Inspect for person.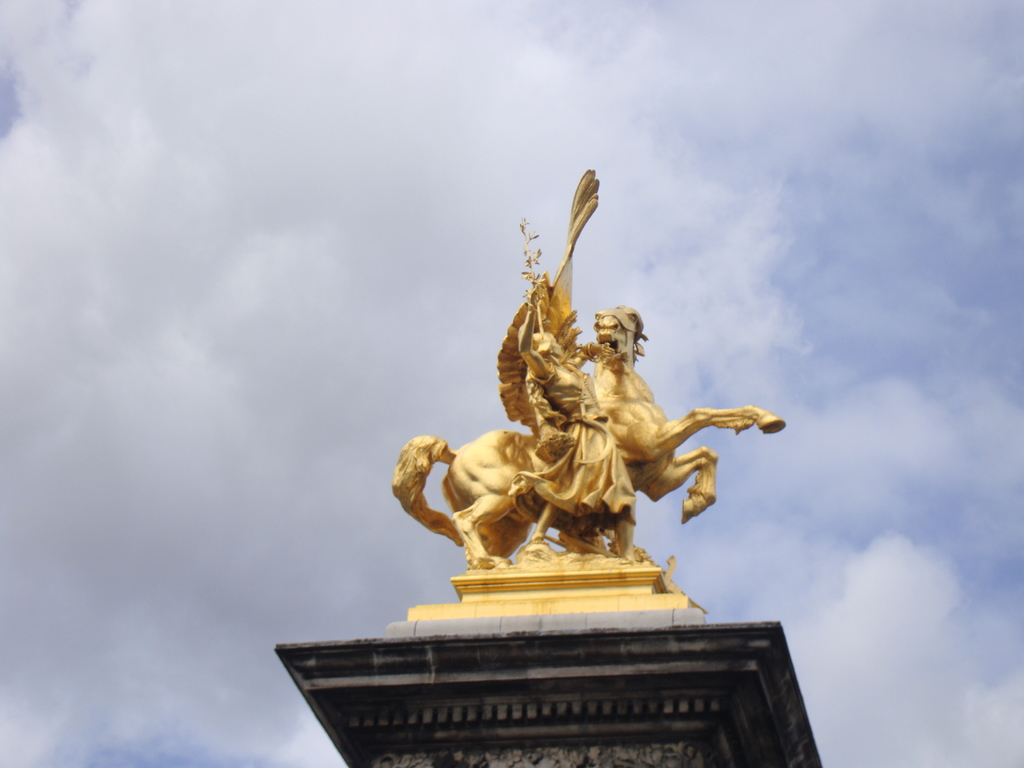
Inspection: detection(494, 282, 632, 552).
